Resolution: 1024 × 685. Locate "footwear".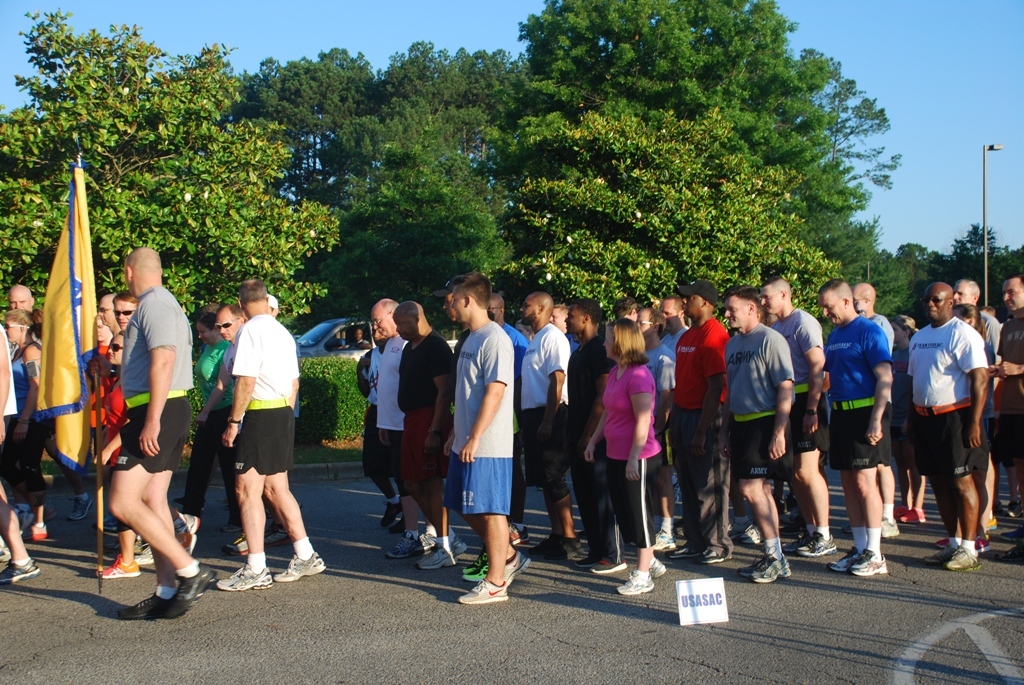
[x1=217, y1=563, x2=270, y2=593].
